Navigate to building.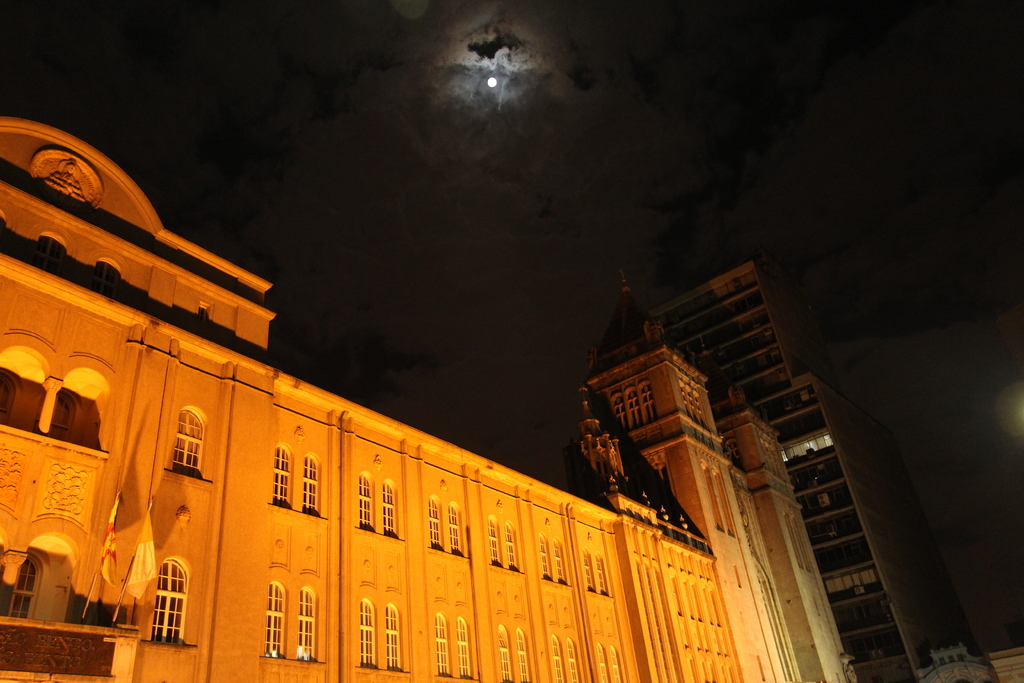
Navigation target: region(911, 645, 990, 680).
